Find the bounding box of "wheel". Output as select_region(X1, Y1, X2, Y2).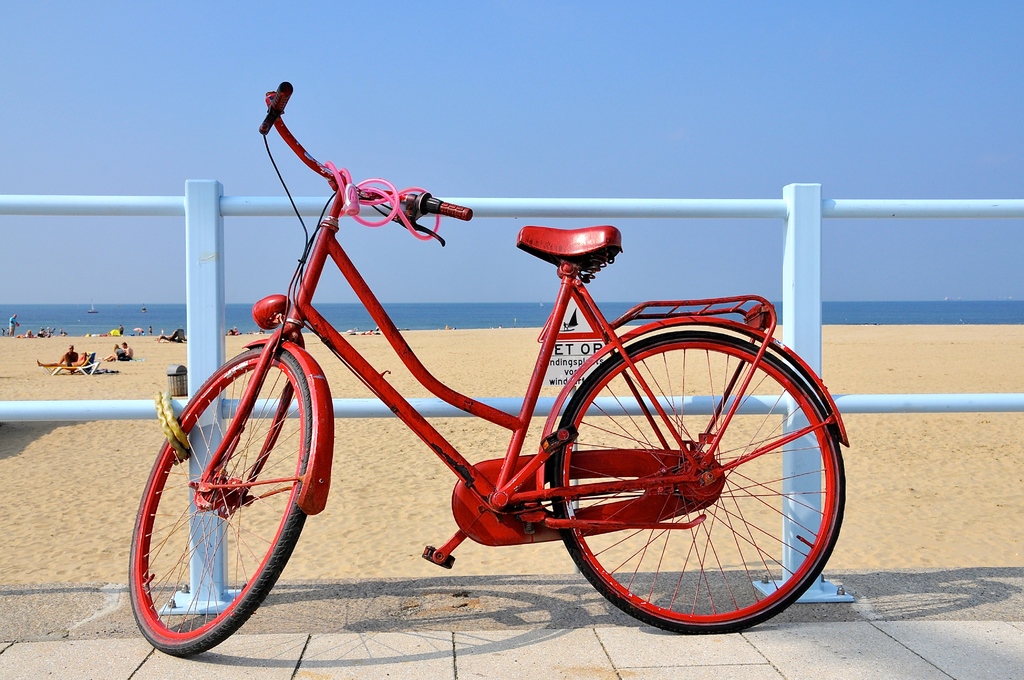
select_region(528, 316, 870, 636).
